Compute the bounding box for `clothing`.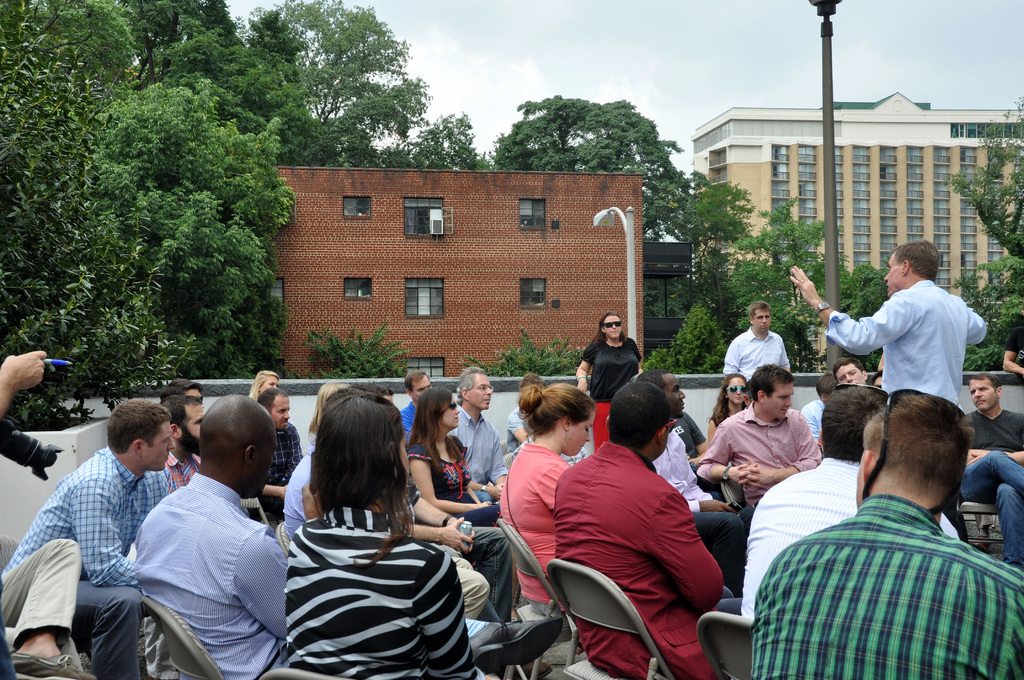
left=444, top=403, right=509, bottom=496.
